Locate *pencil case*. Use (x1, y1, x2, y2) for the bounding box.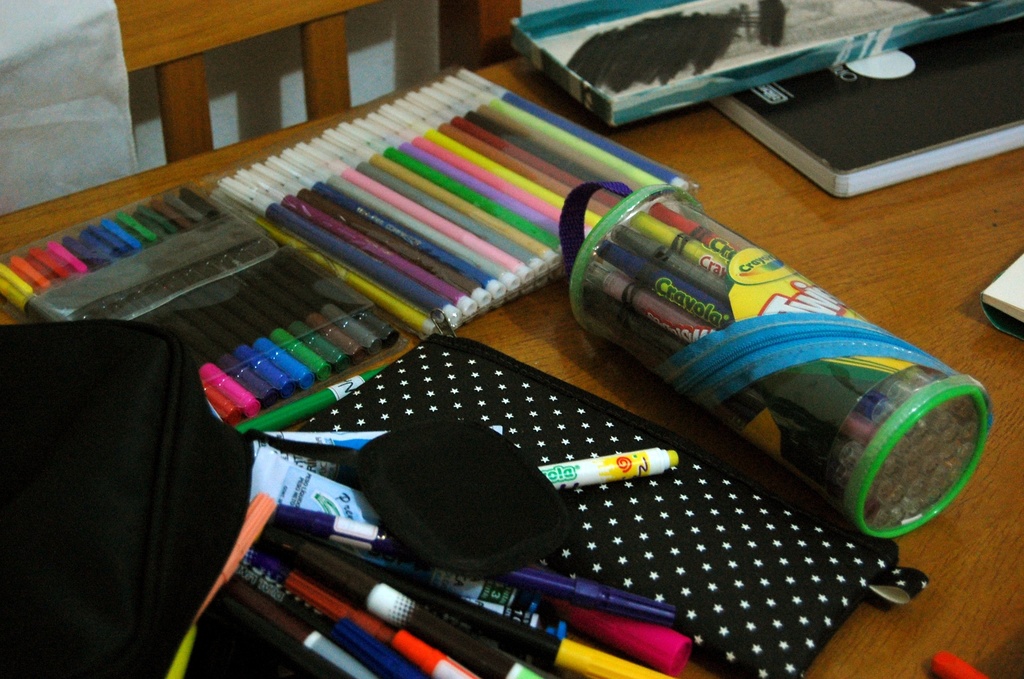
(291, 309, 931, 678).
